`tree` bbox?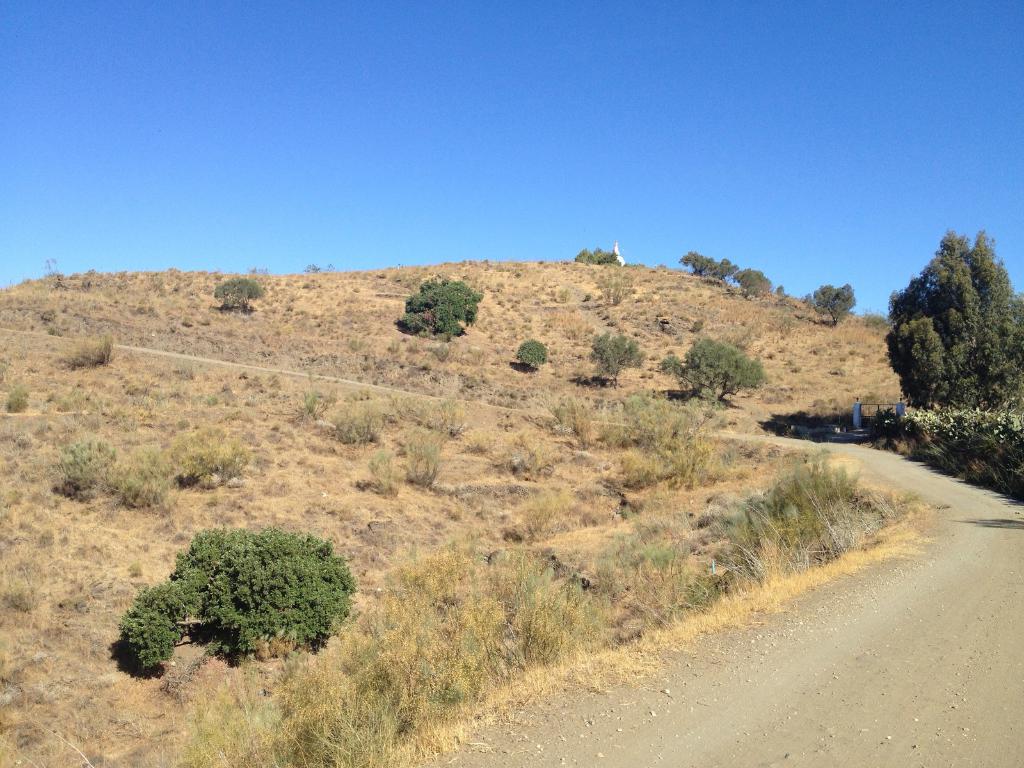
pyautogui.locateOnScreen(513, 341, 551, 376)
